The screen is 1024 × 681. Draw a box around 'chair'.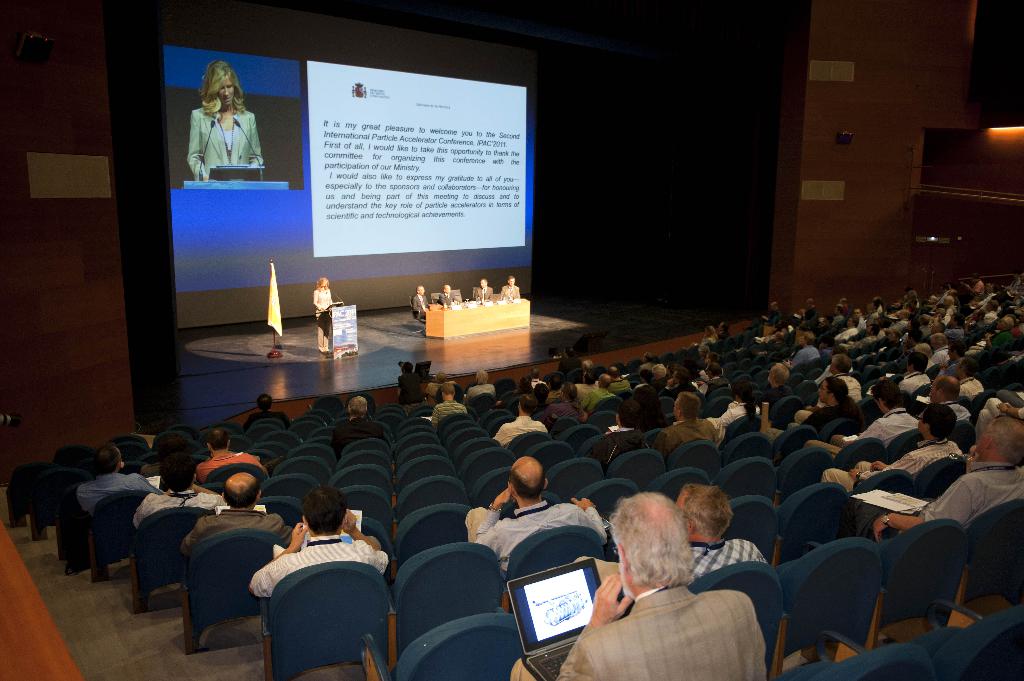
[344, 433, 388, 456].
